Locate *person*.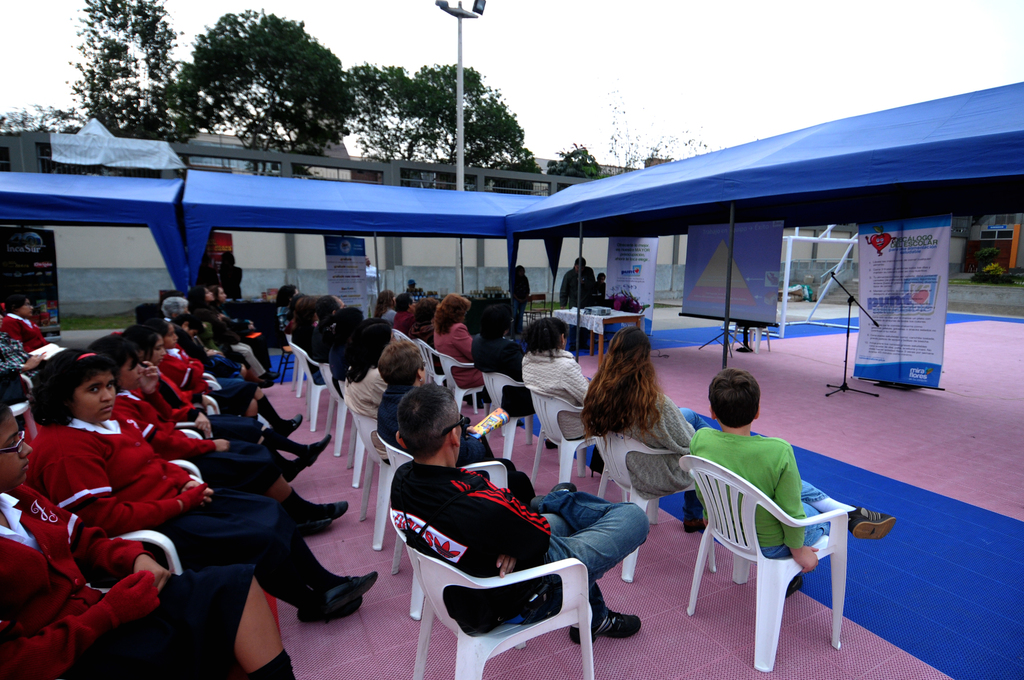
Bounding box: region(364, 255, 381, 319).
